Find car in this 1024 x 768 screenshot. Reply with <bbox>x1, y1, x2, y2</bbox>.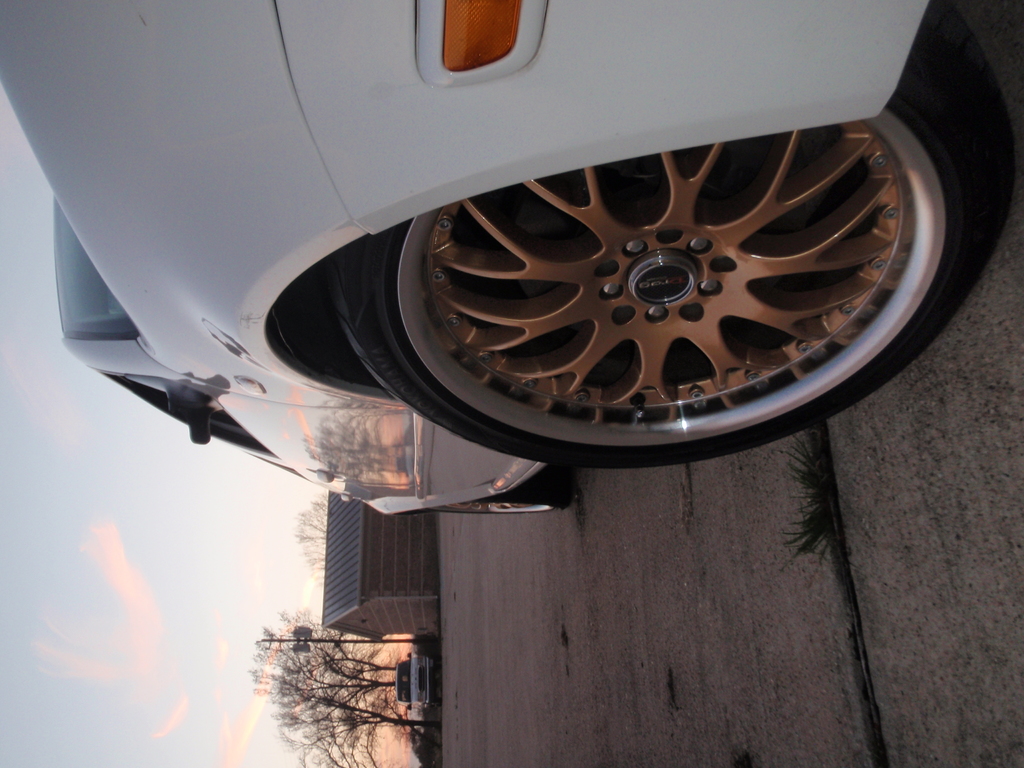
<bbox>0, 0, 1019, 519</bbox>.
